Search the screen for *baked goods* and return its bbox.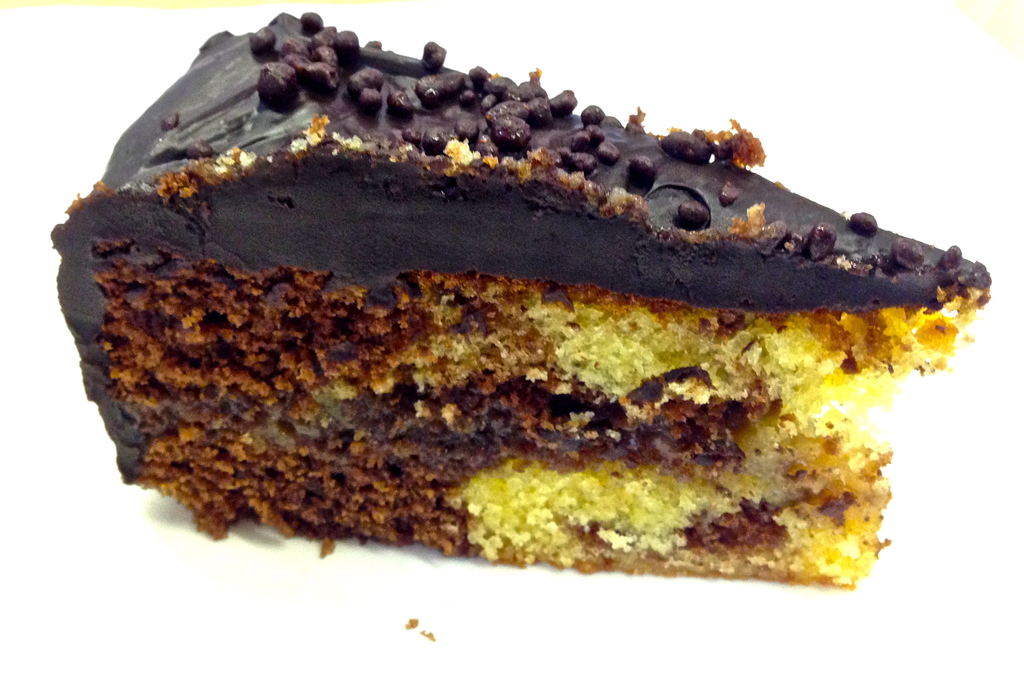
Found: detection(45, 77, 990, 601).
